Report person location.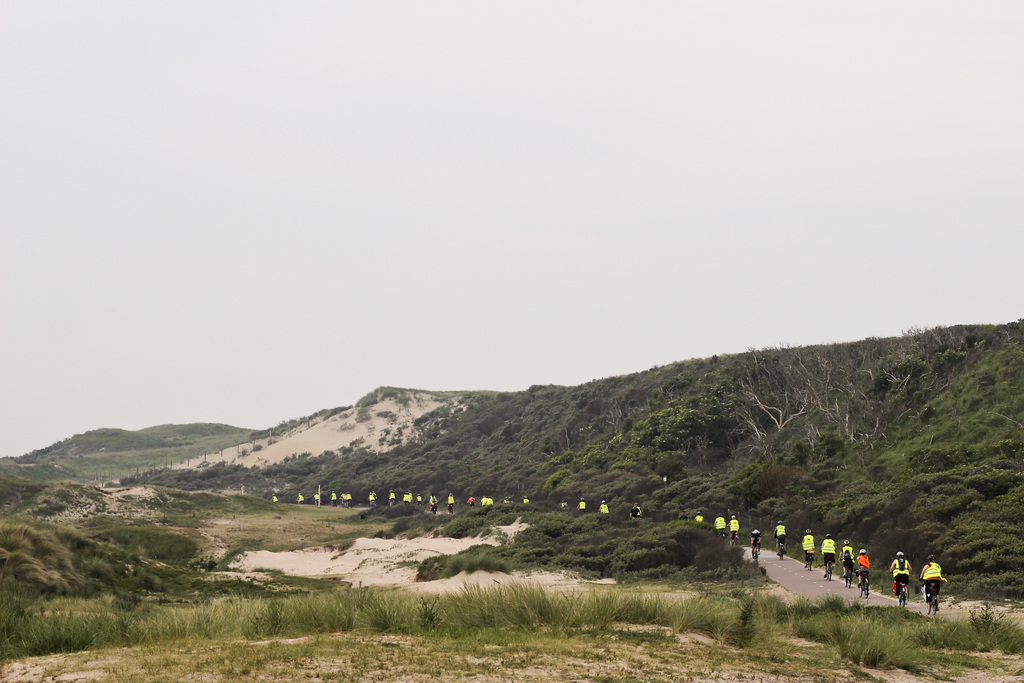
Report: [628,504,641,526].
